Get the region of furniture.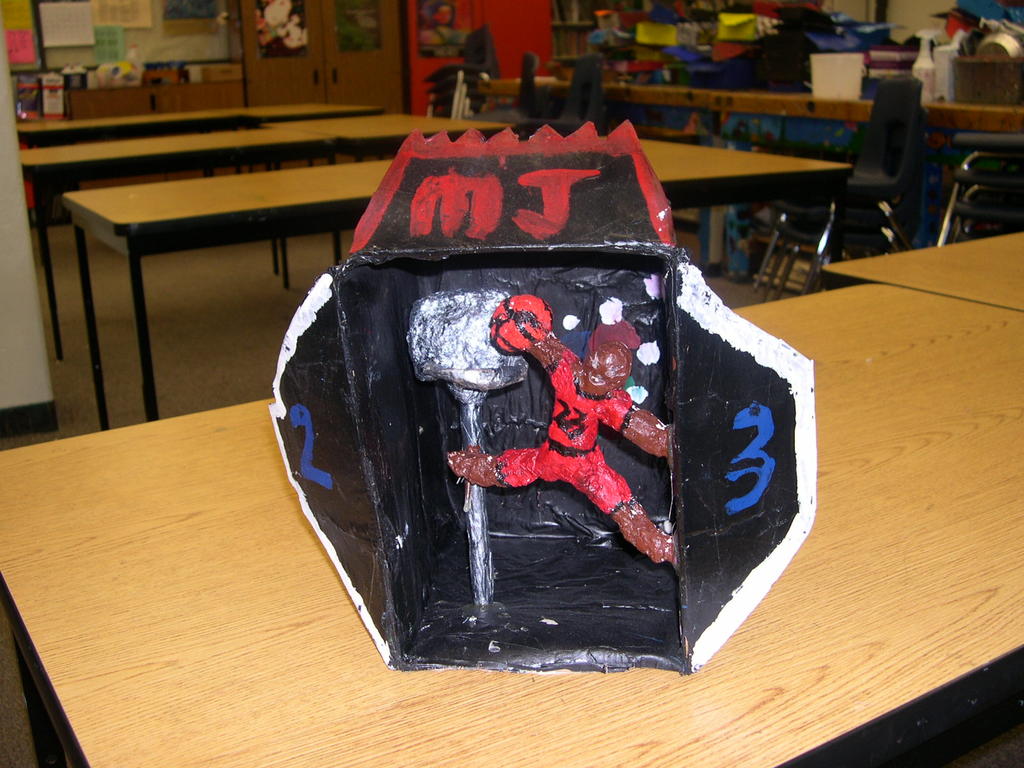
detection(936, 131, 1023, 248).
